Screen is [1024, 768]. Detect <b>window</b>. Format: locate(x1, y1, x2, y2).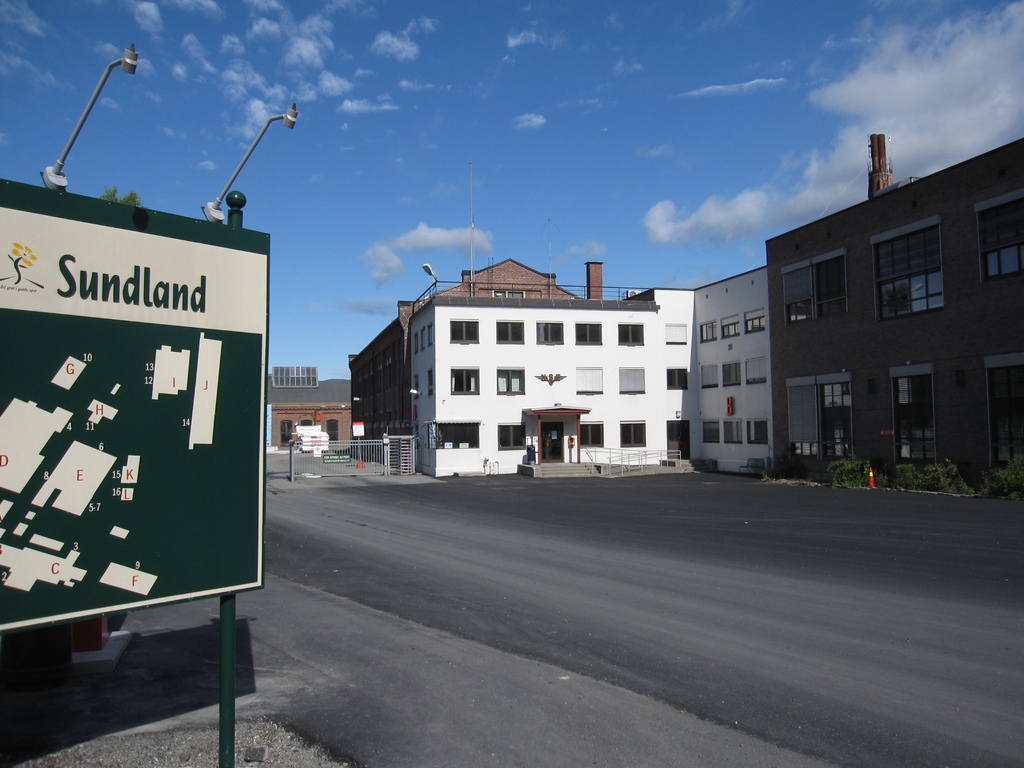
locate(665, 364, 689, 392).
